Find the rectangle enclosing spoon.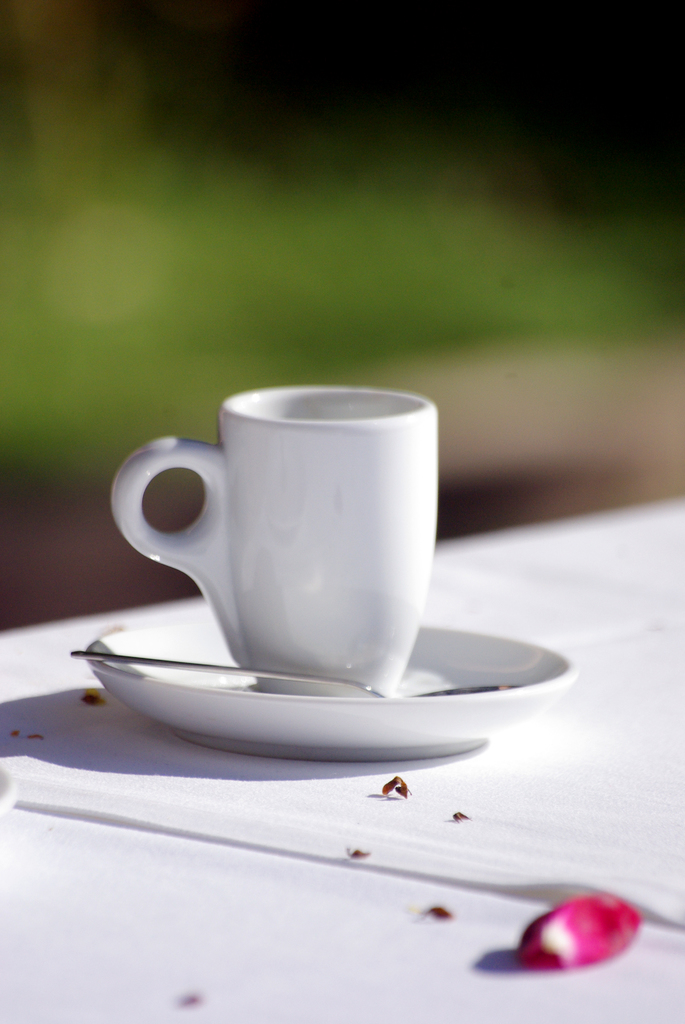
locate(68, 655, 514, 698).
